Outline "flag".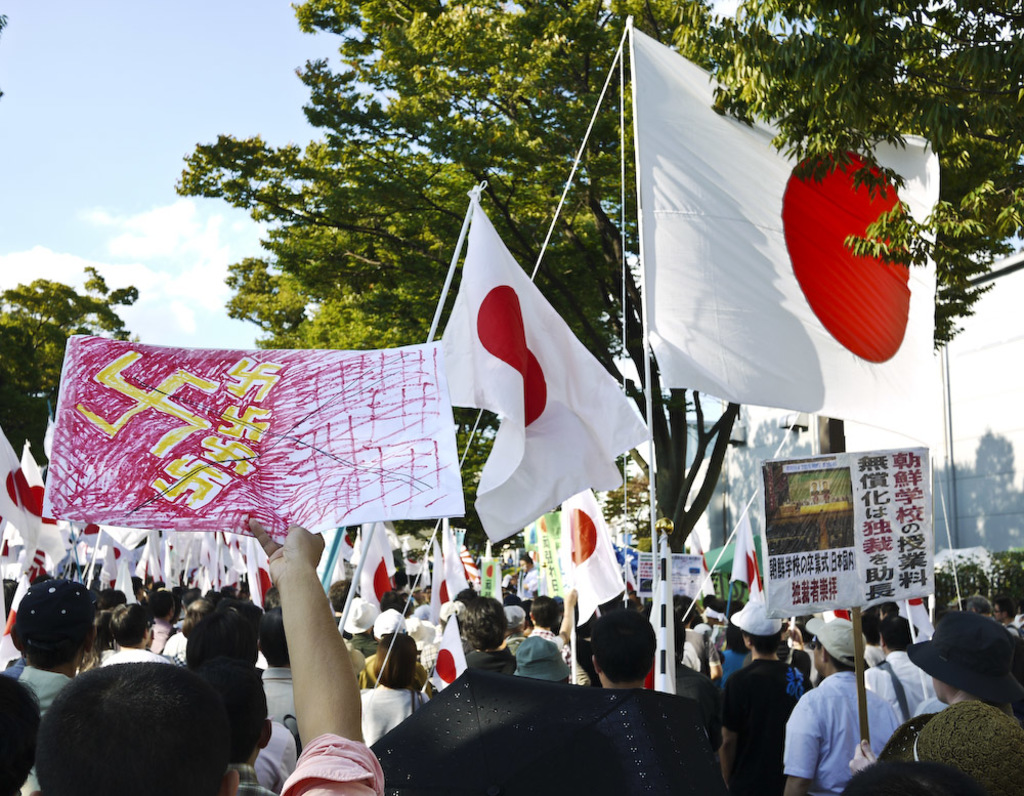
Outline: 423, 532, 450, 624.
